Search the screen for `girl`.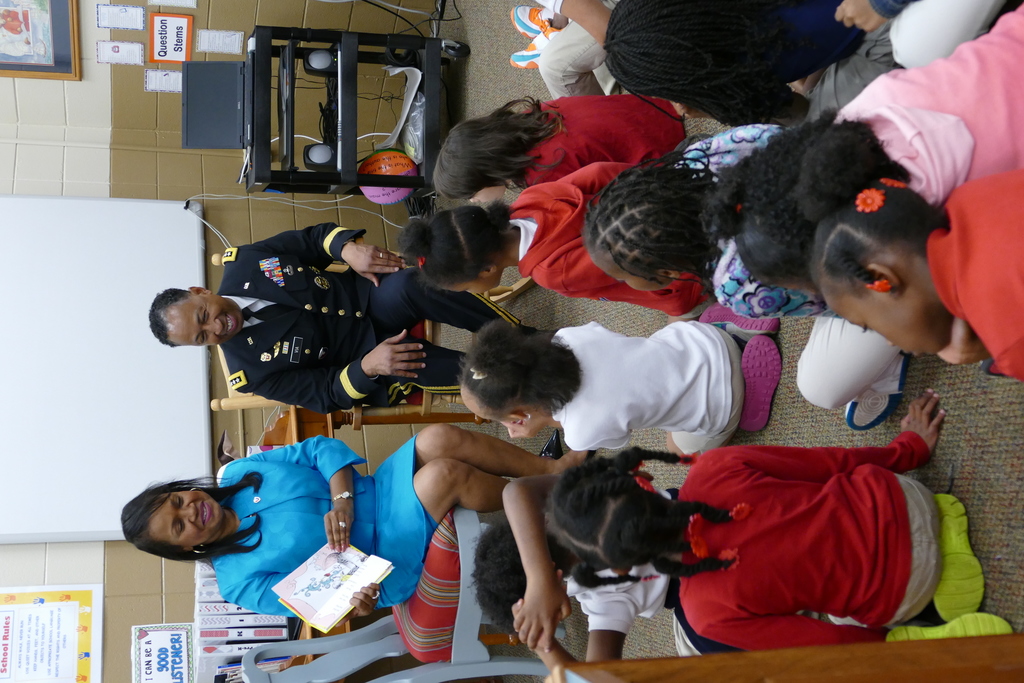
Found at 808/165/1023/375.
